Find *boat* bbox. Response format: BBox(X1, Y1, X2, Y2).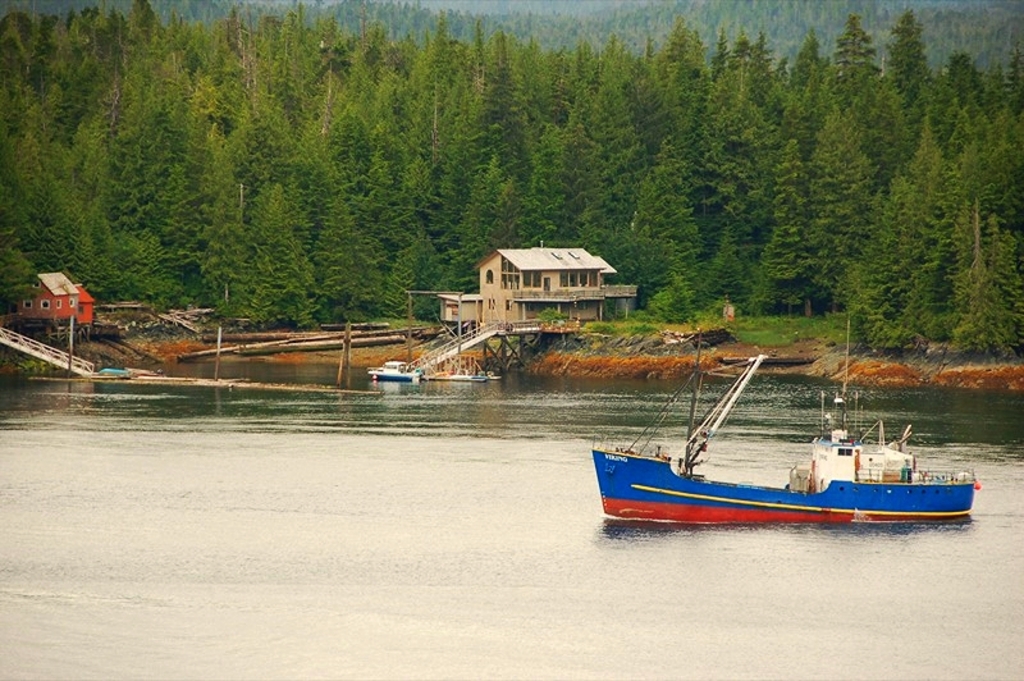
BBox(364, 358, 433, 381).
